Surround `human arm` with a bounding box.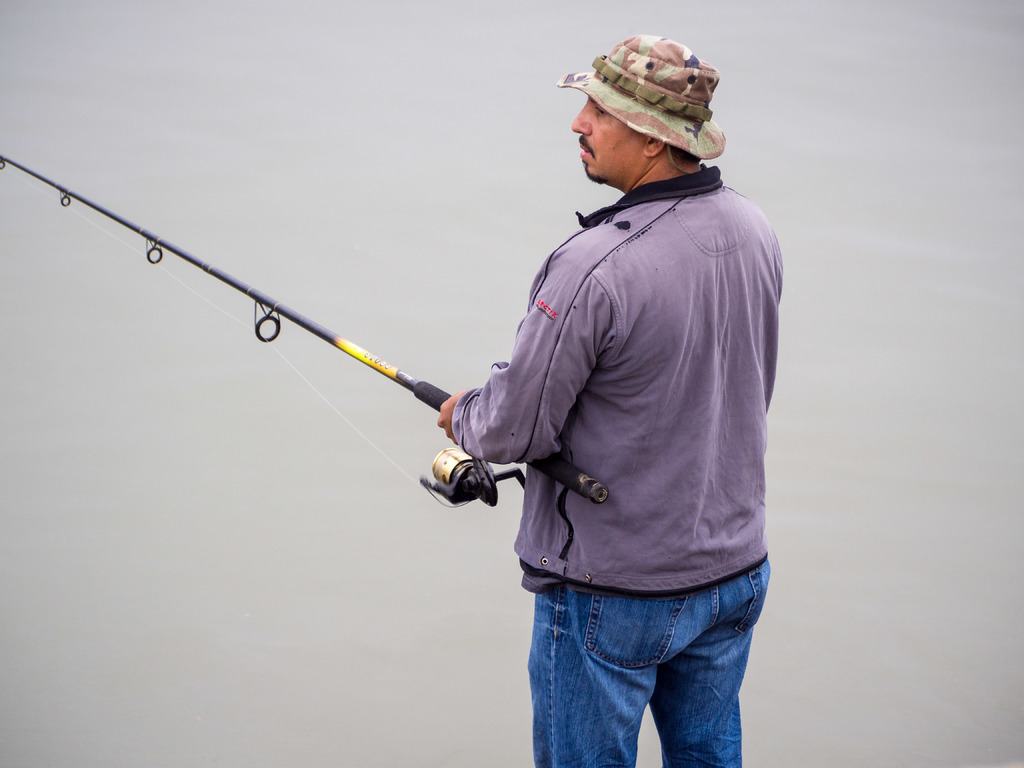
[441, 255, 618, 467].
